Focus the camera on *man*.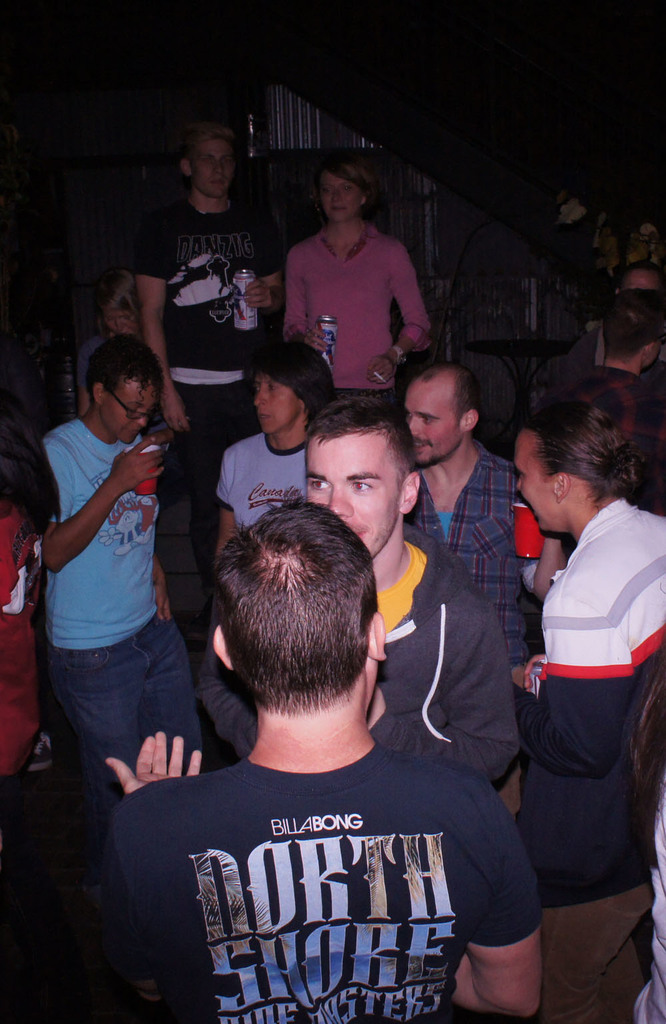
Focus region: [129,115,288,476].
